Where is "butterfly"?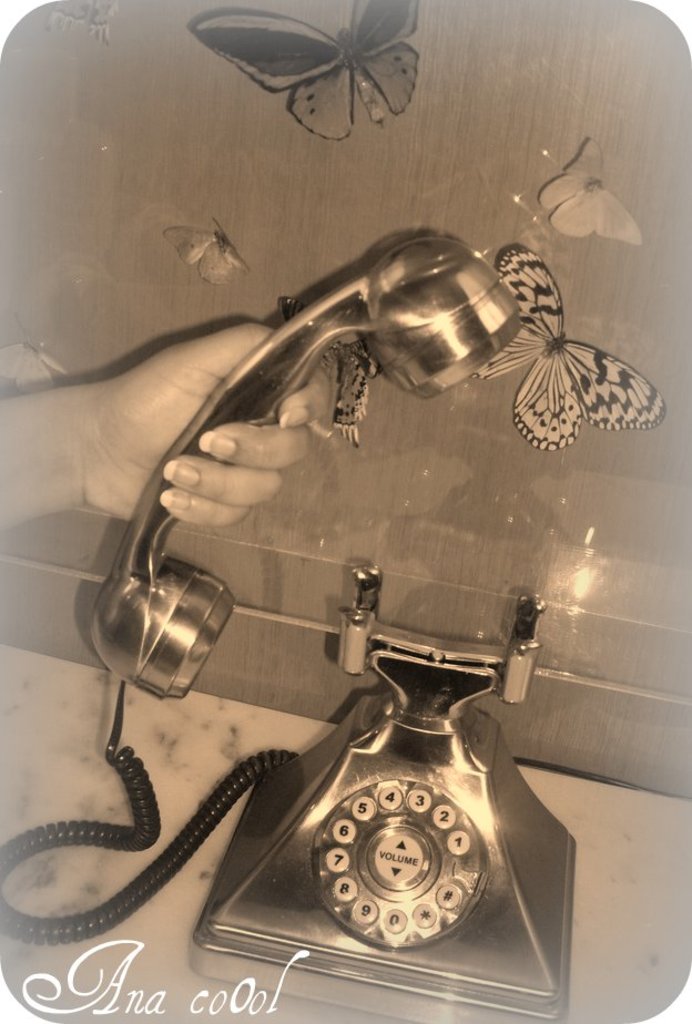
[541, 134, 639, 239].
